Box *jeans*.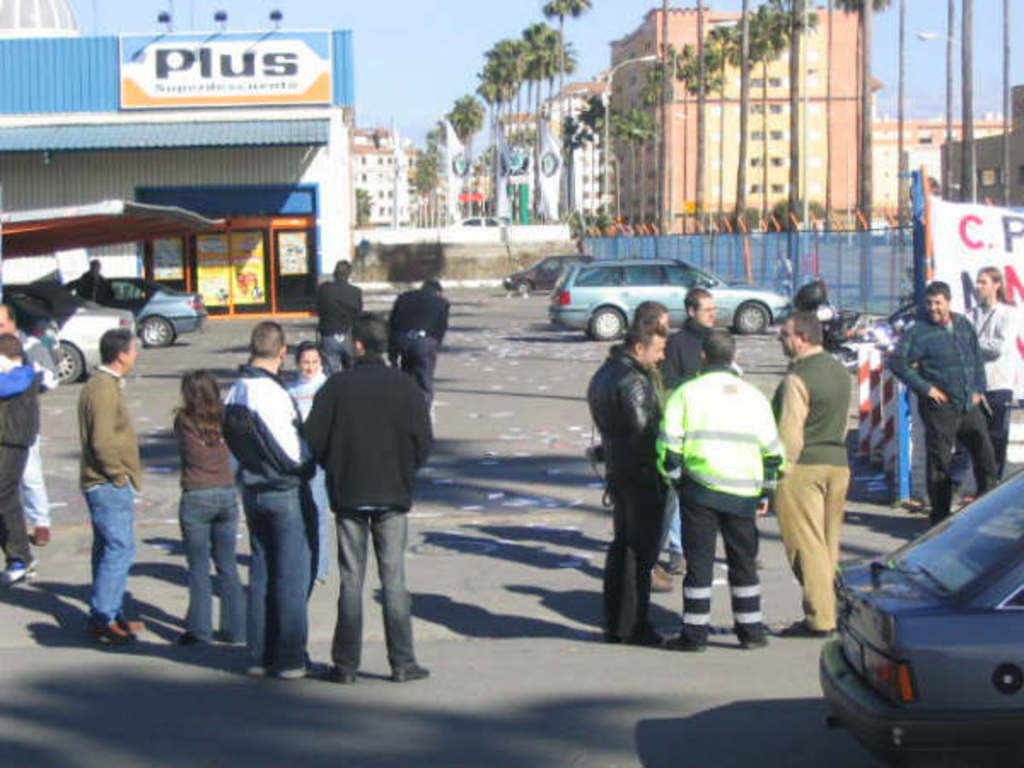
172 486 244 638.
